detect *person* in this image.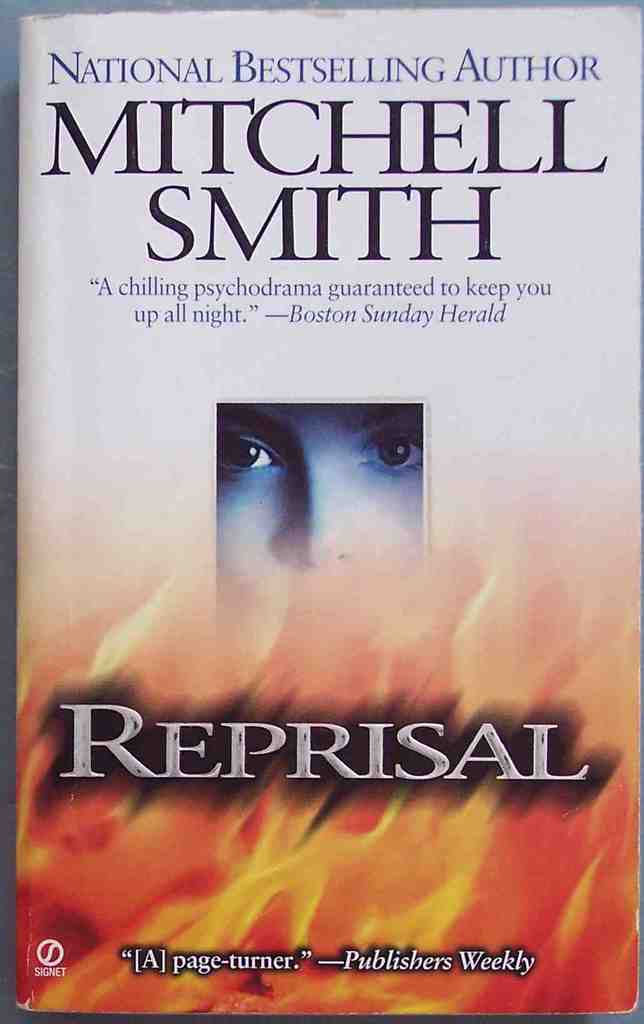
Detection: <box>214,404,412,599</box>.
